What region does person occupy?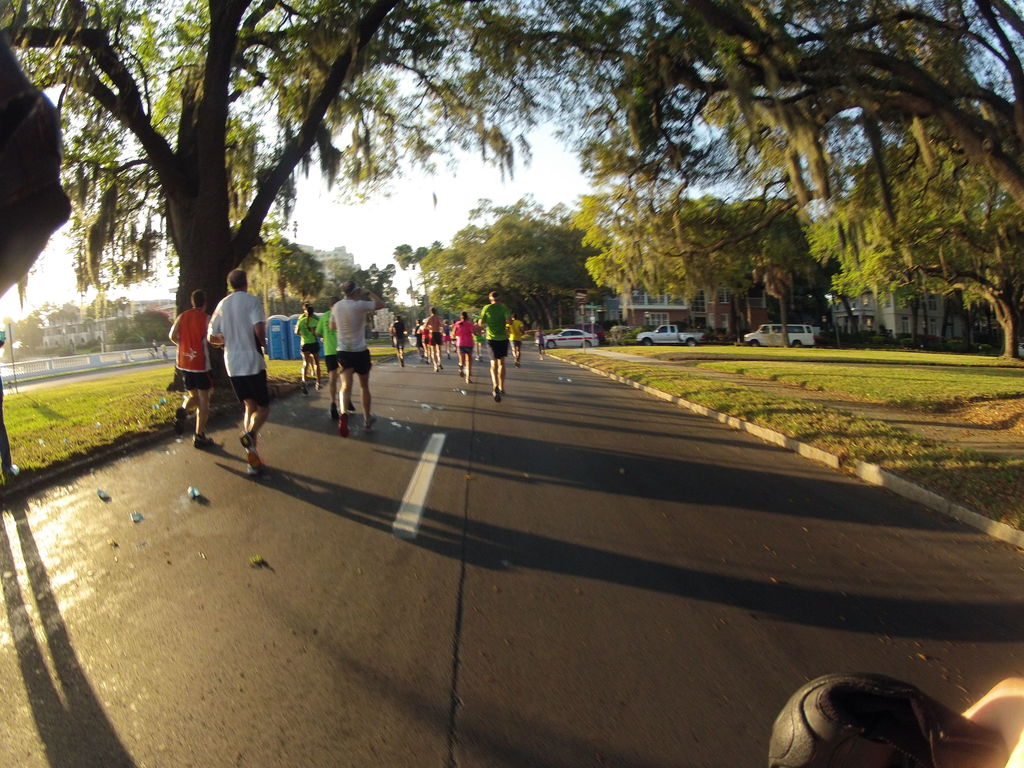
(left=164, top=286, right=228, bottom=447).
